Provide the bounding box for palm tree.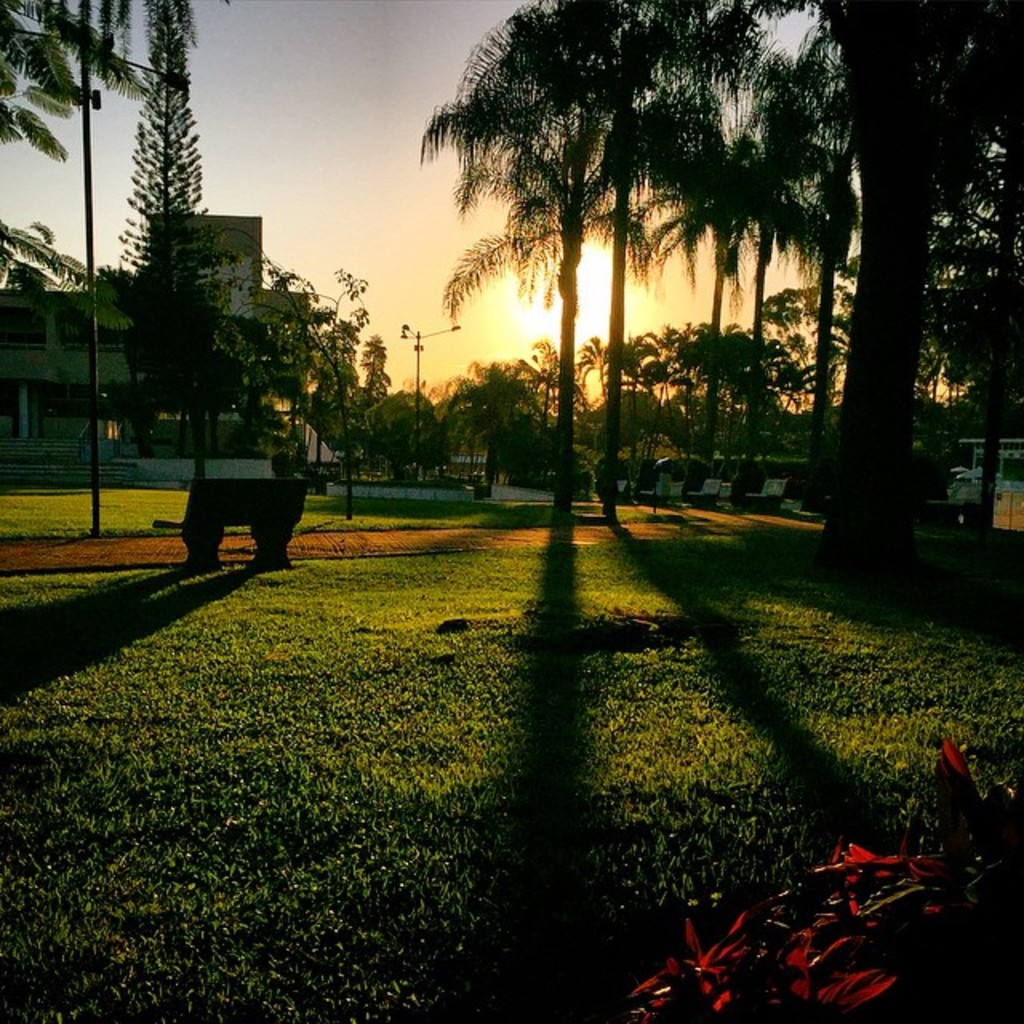
<bbox>626, 0, 834, 482</bbox>.
